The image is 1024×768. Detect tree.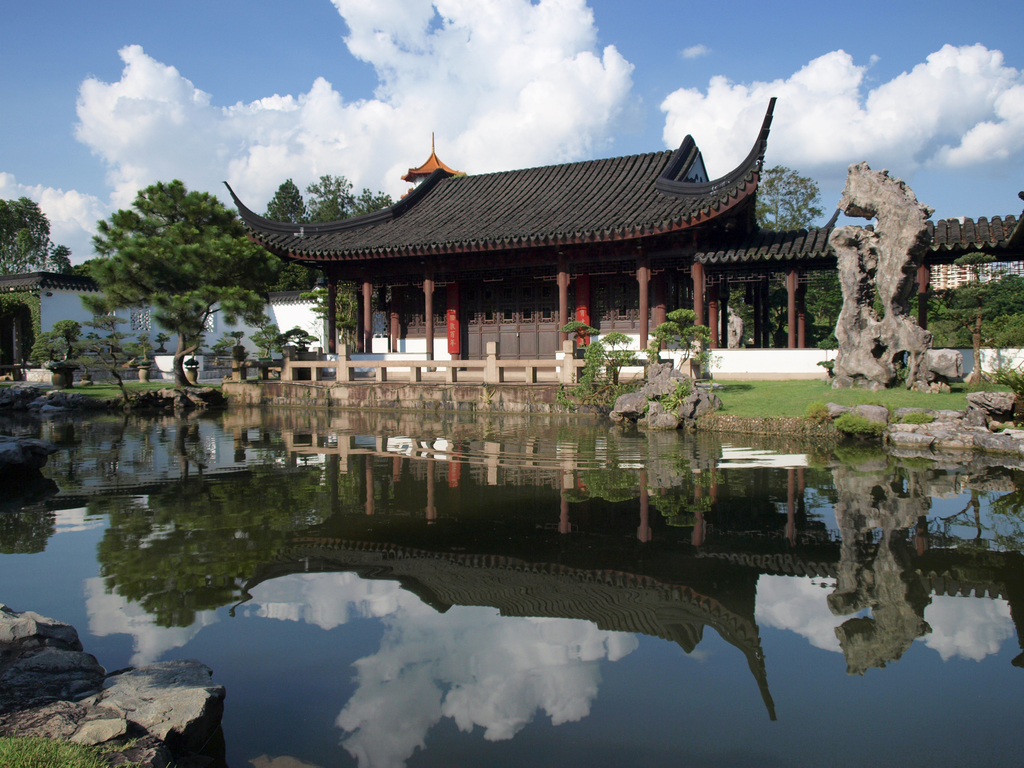
Detection: <box>46,244,75,275</box>.
